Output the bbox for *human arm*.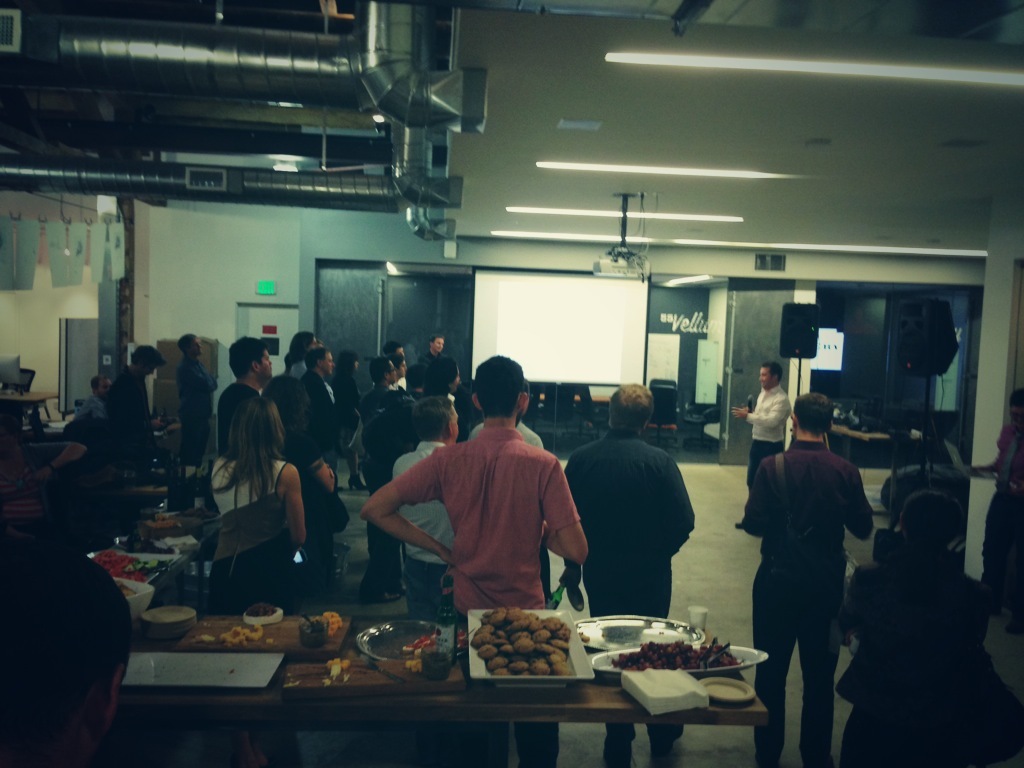
pyautogui.locateOnScreen(540, 468, 584, 563).
